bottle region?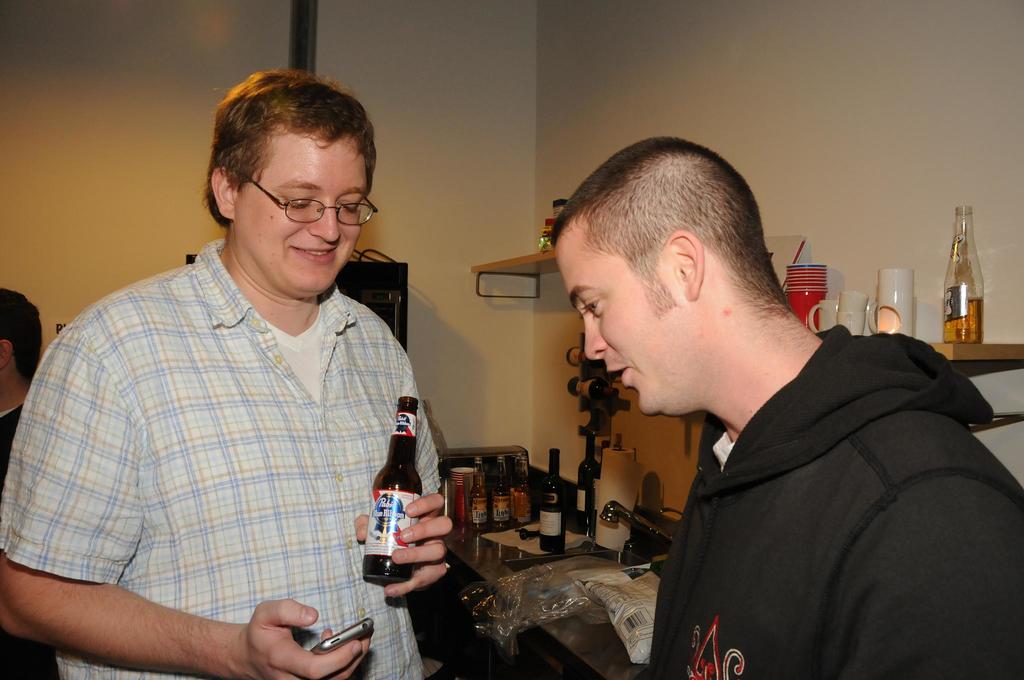
bbox=(470, 462, 492, 533)
